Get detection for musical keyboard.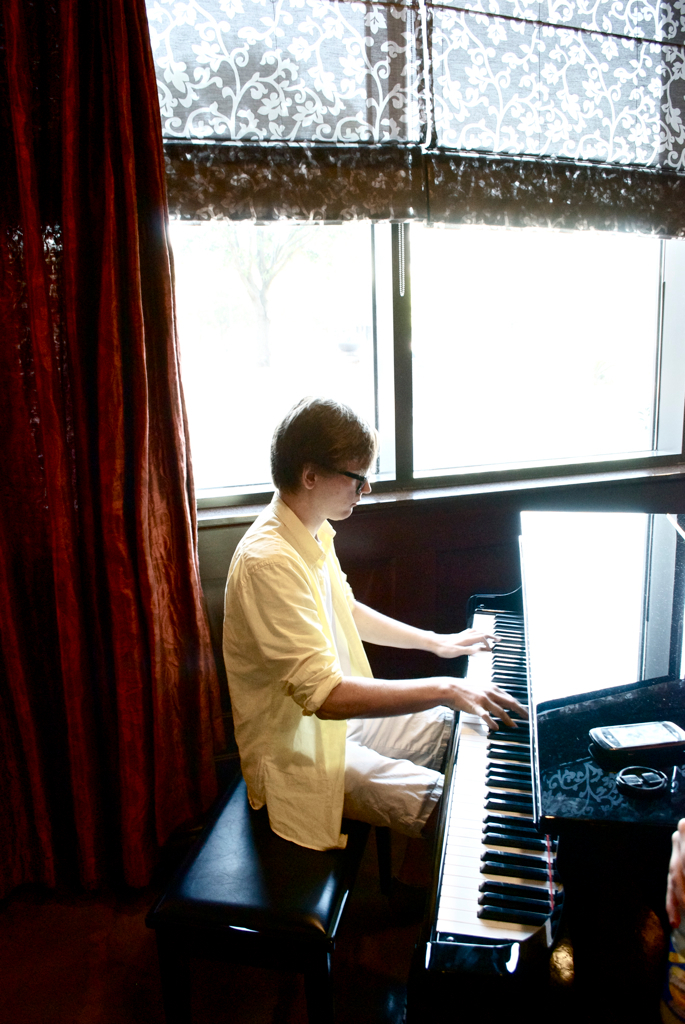
Detection: 417,604,565,1023.
